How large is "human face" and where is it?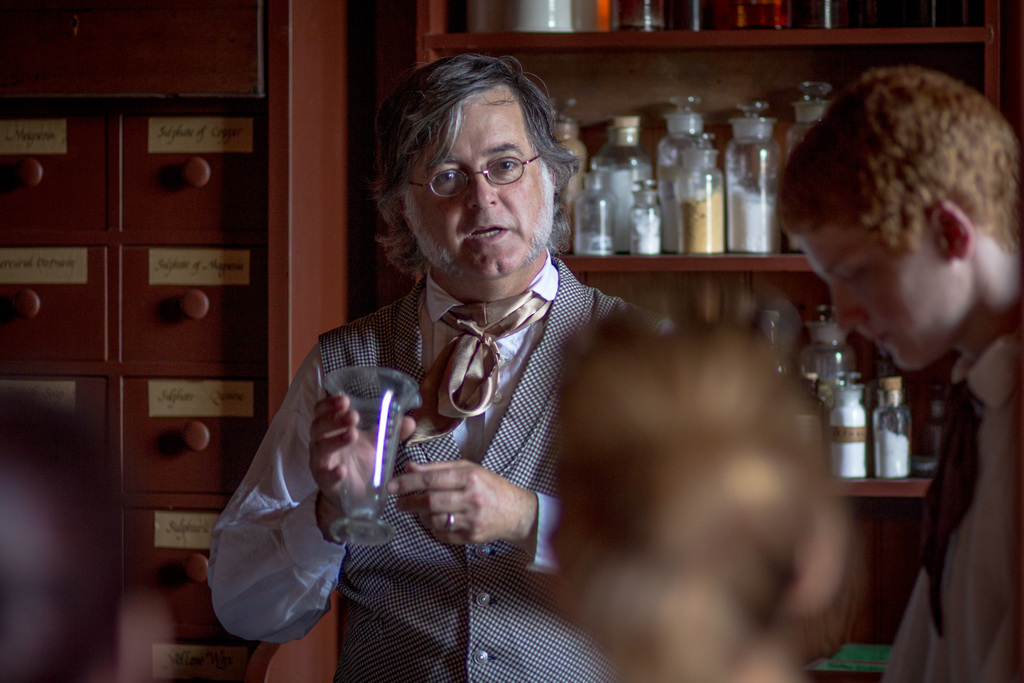
Bounding box: x1=404, y1=83, x2=560, y2=276.
